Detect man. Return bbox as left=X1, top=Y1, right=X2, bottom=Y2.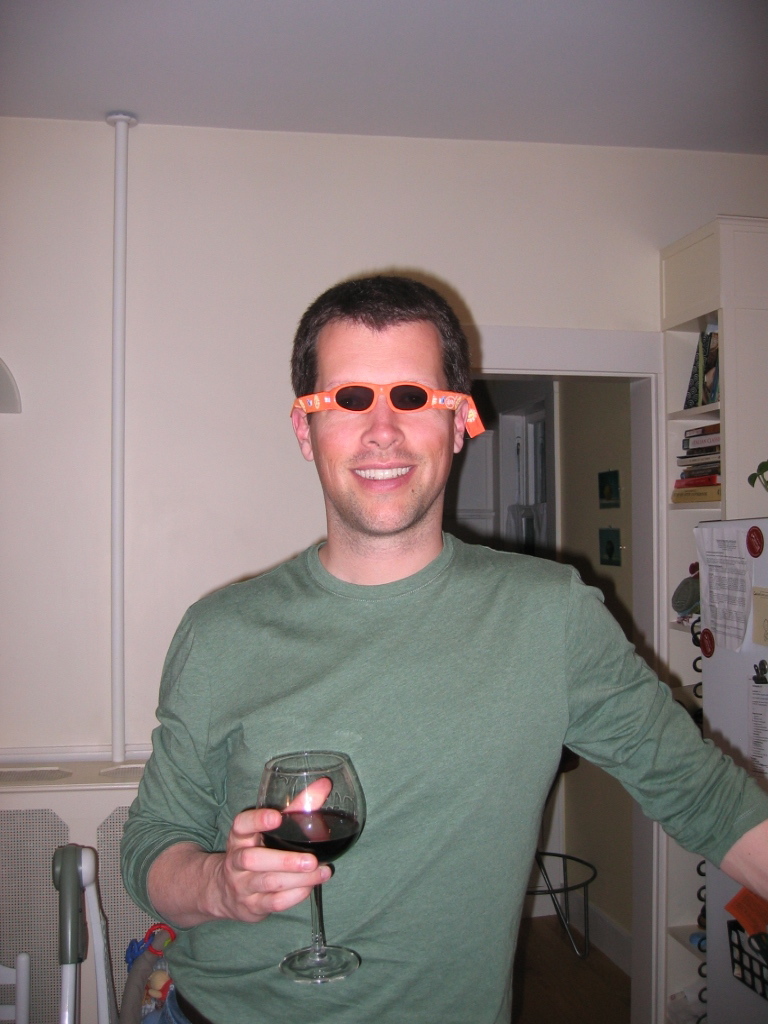
left=116, top=270, right=767, bottom=1023.
